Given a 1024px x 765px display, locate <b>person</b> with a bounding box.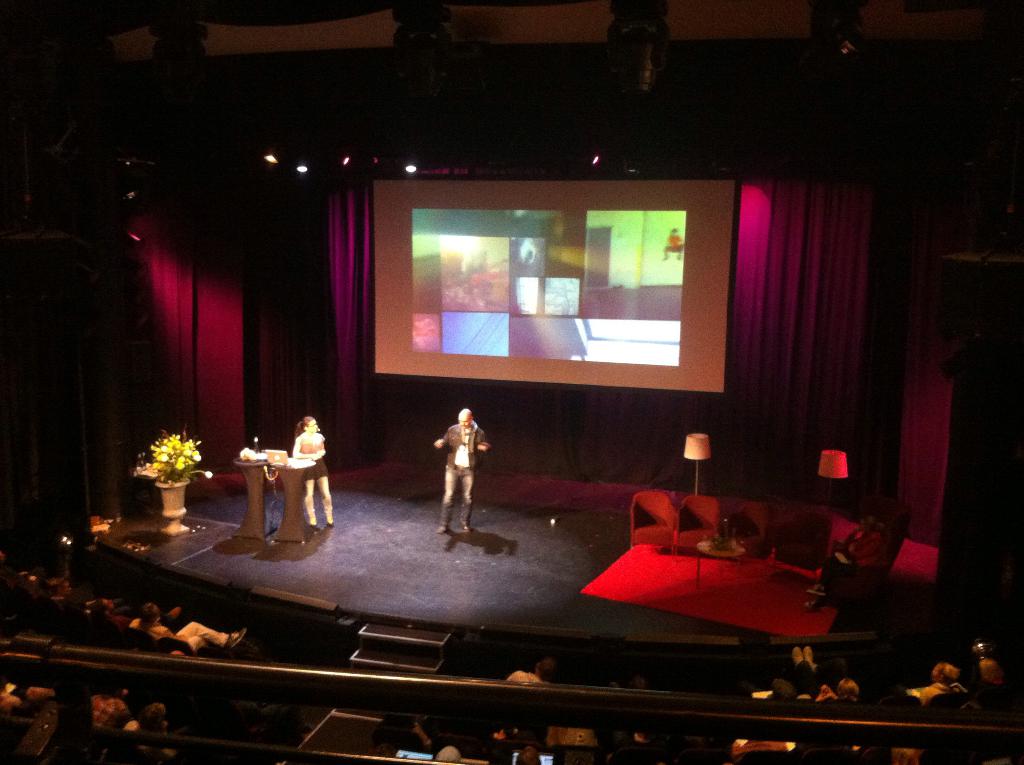
Located: box(771, 646, 817, 700).
